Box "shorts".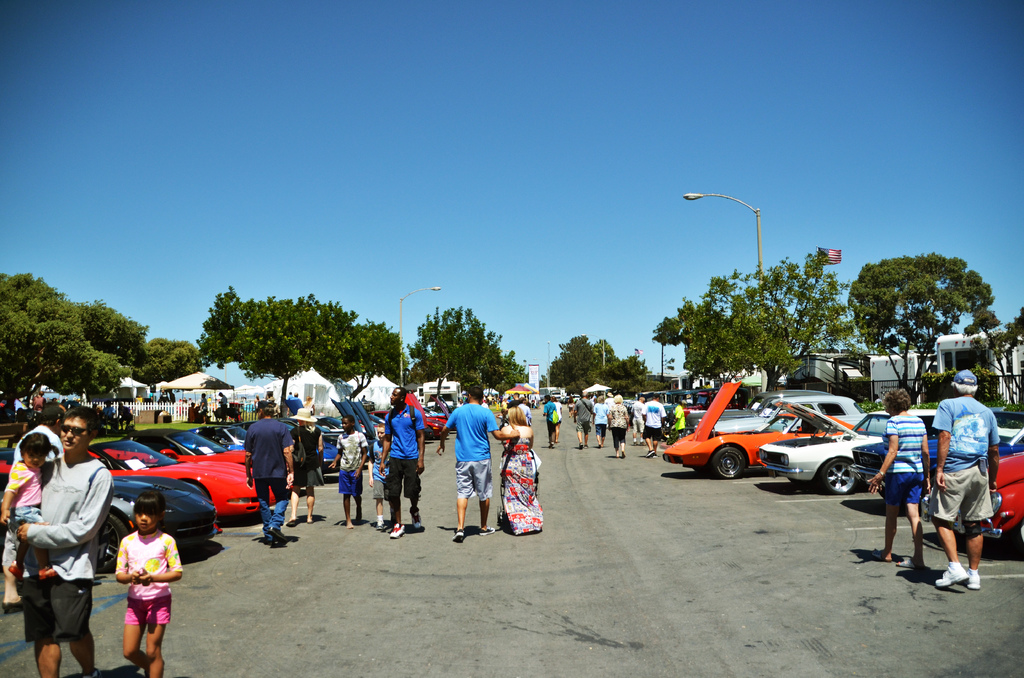
[930,467,991,531].
